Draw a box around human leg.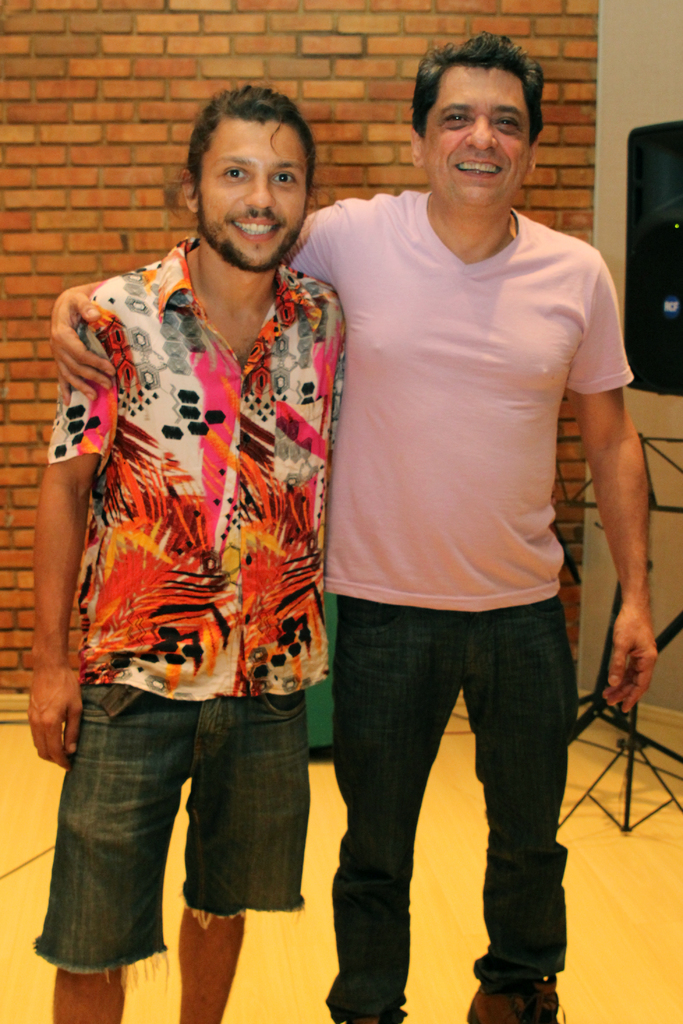
pyautogui.locateOnScreen(463, 594, 566, 1023).
